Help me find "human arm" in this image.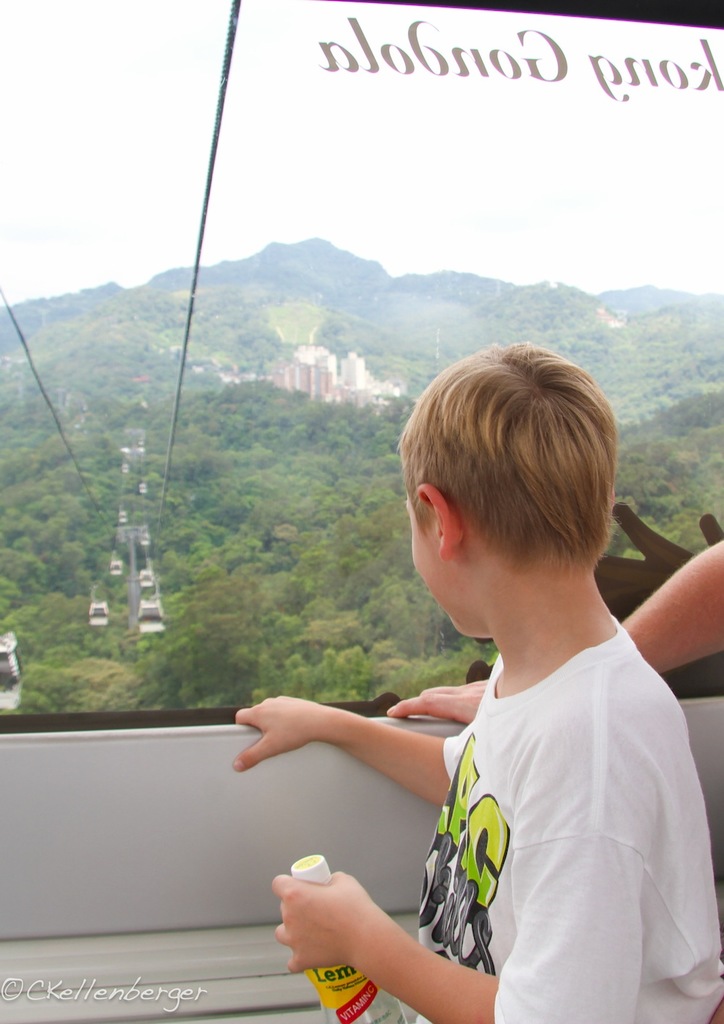
Found it: (left=379, top=532, right=723, bottom=702).
